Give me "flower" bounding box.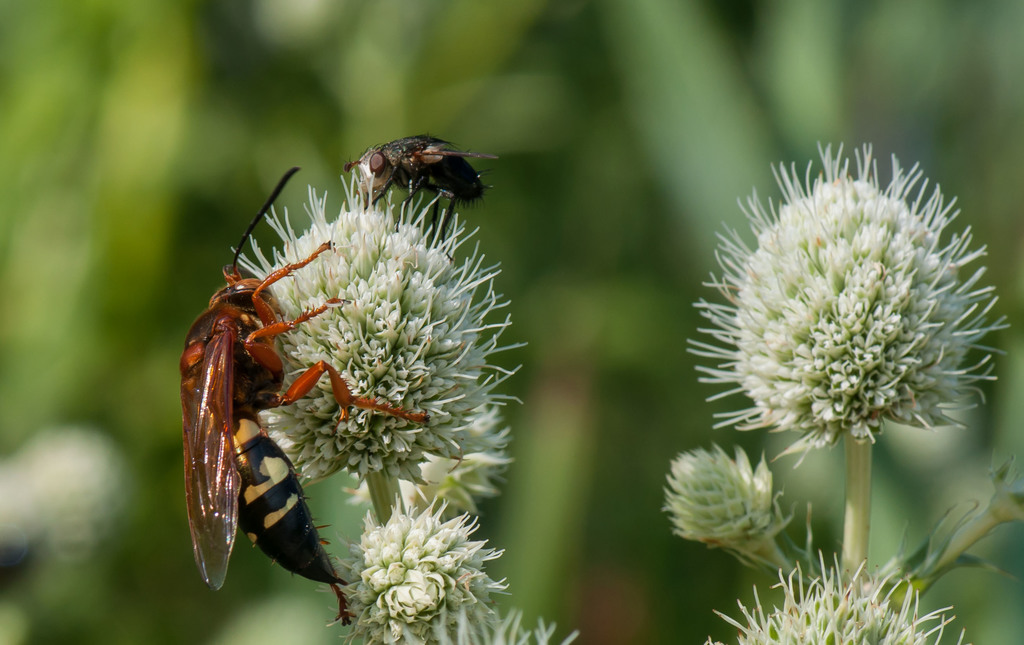
x1=238, y1=165, x2=537, y2=516.
